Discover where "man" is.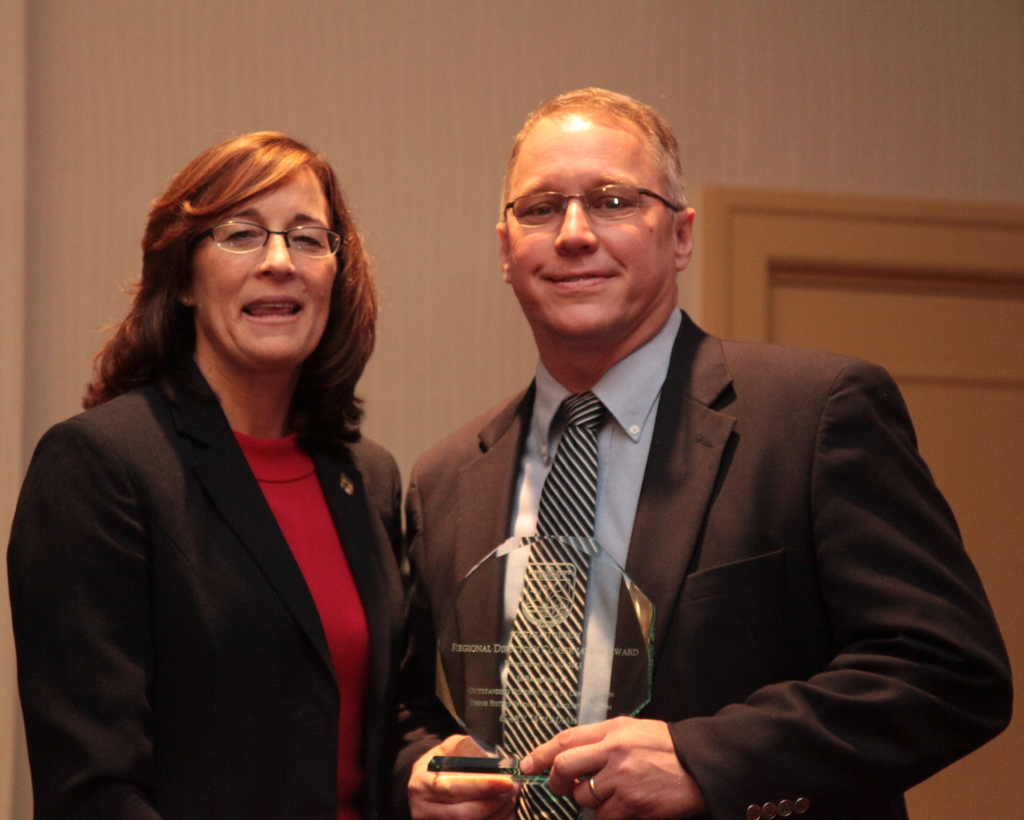
Discovered at {"left": 363, "top": 111, "right": 998, "bottom": 810}.
